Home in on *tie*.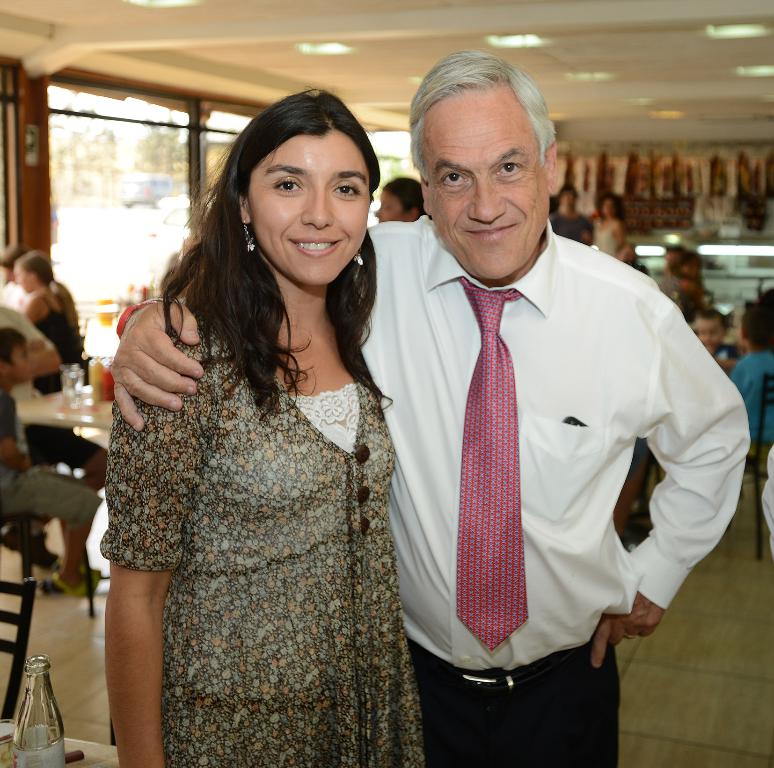
Homed in at Rect(452, 272, 532, 655).
